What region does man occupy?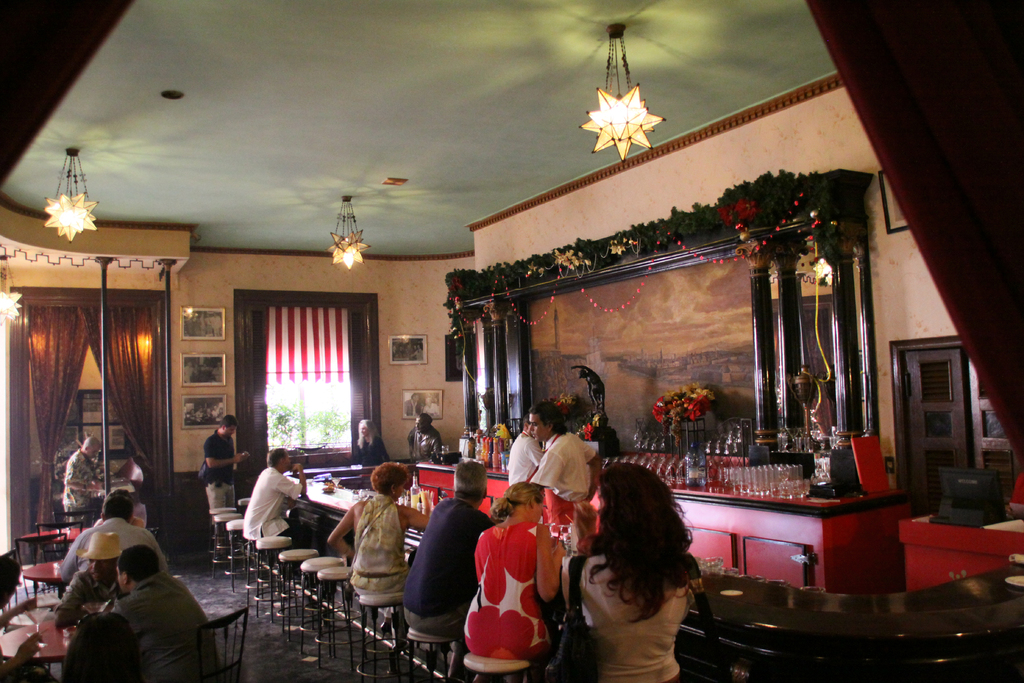
x1=529, y1=404, x2=609, y2=556.
